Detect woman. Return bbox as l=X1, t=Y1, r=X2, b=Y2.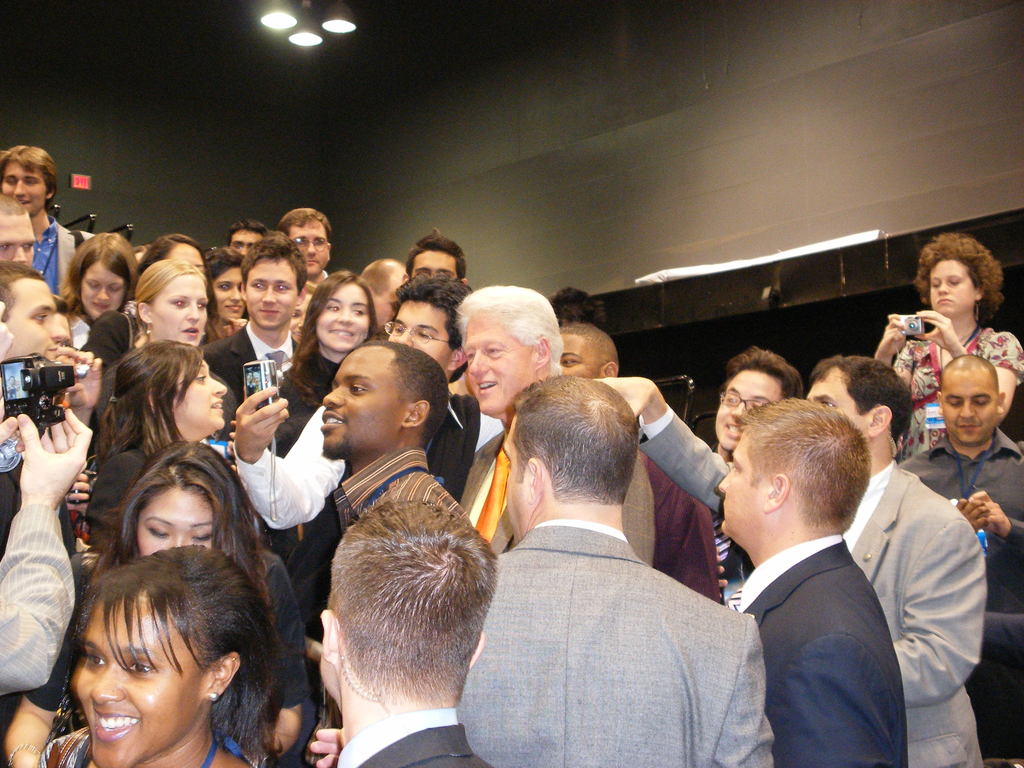
l=55, t=226, r=144, b=352.
